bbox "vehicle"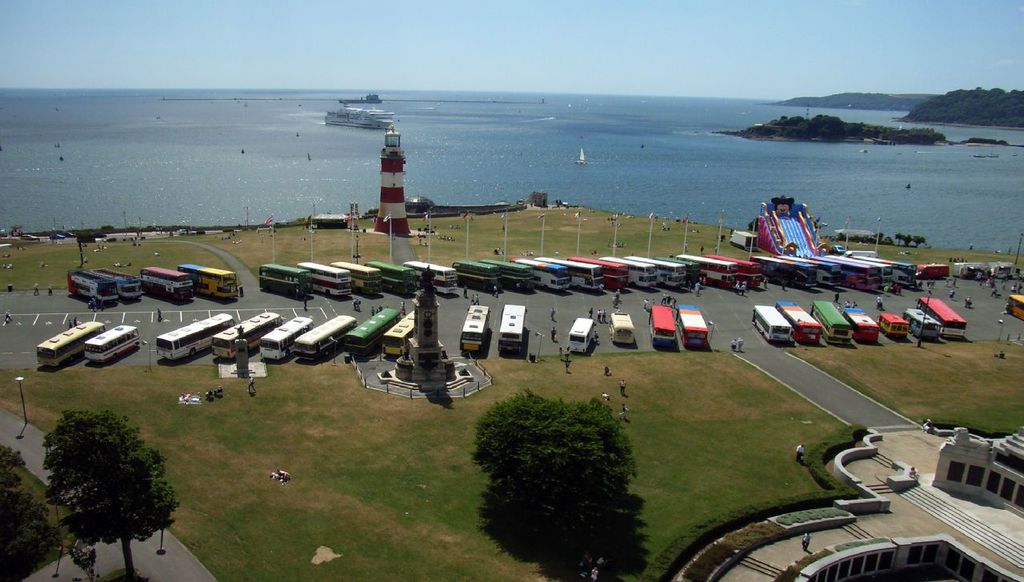
pyautogui.locateOnScreen(254, 315, 313, 361)
